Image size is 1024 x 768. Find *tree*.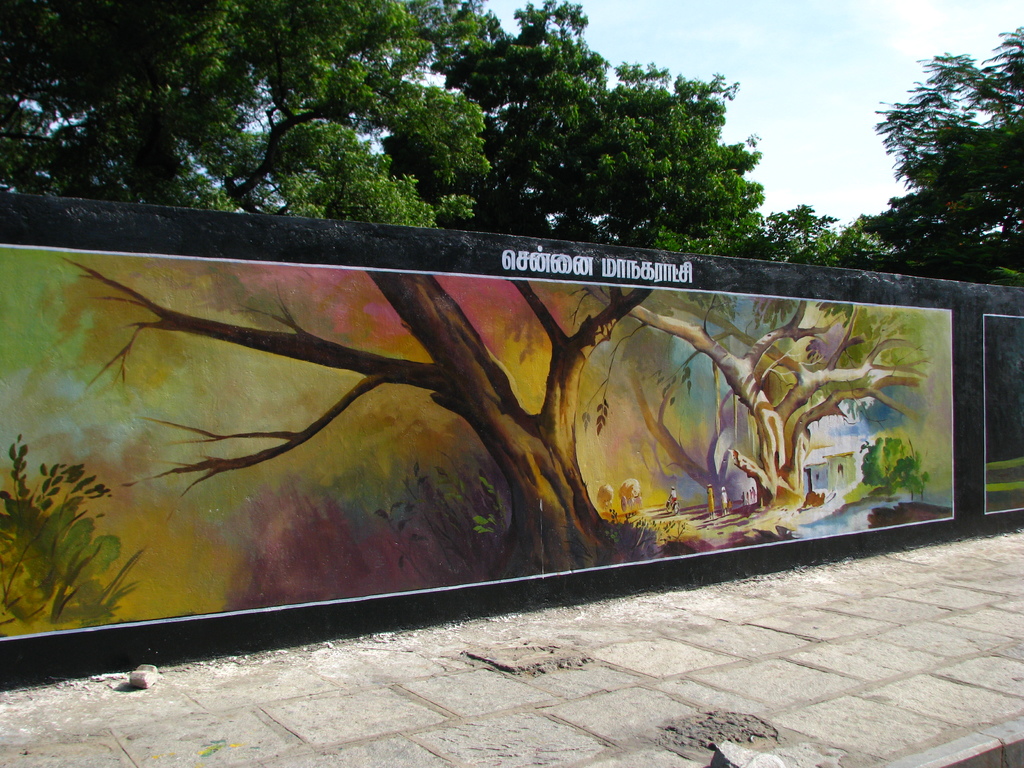
(x1=570, y1=285, x2=957, y2=513).
